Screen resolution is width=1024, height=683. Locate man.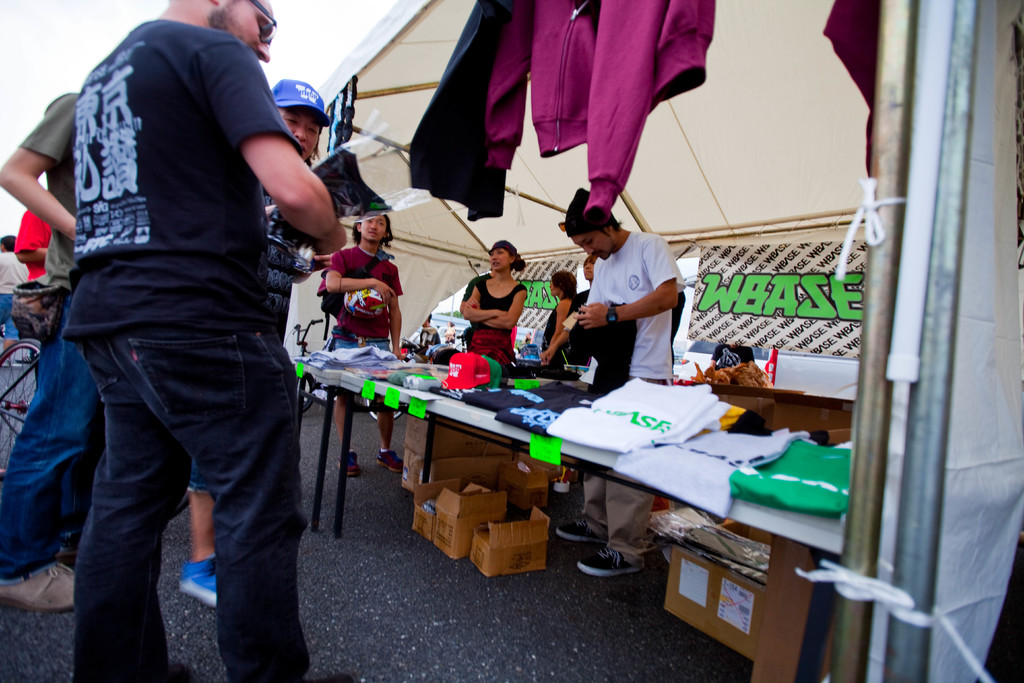
<bbox>318, 213, 401, 477</bbox>.
